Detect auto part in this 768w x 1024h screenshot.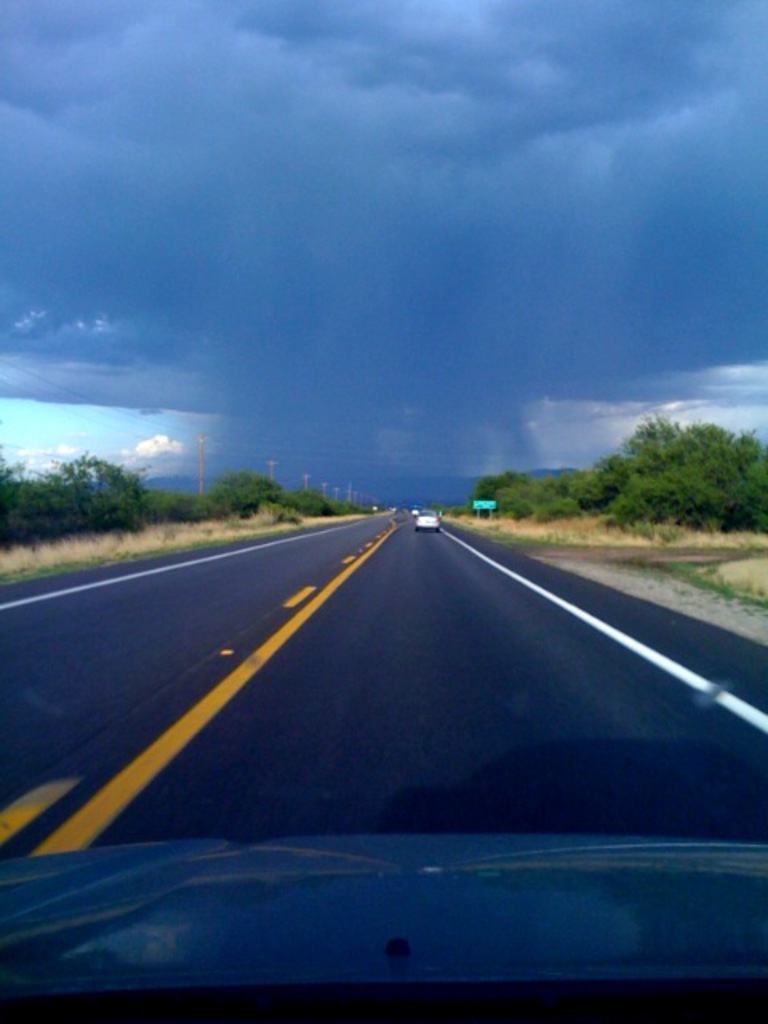
Detection: <region>406, 509, 440, 536</region>.
